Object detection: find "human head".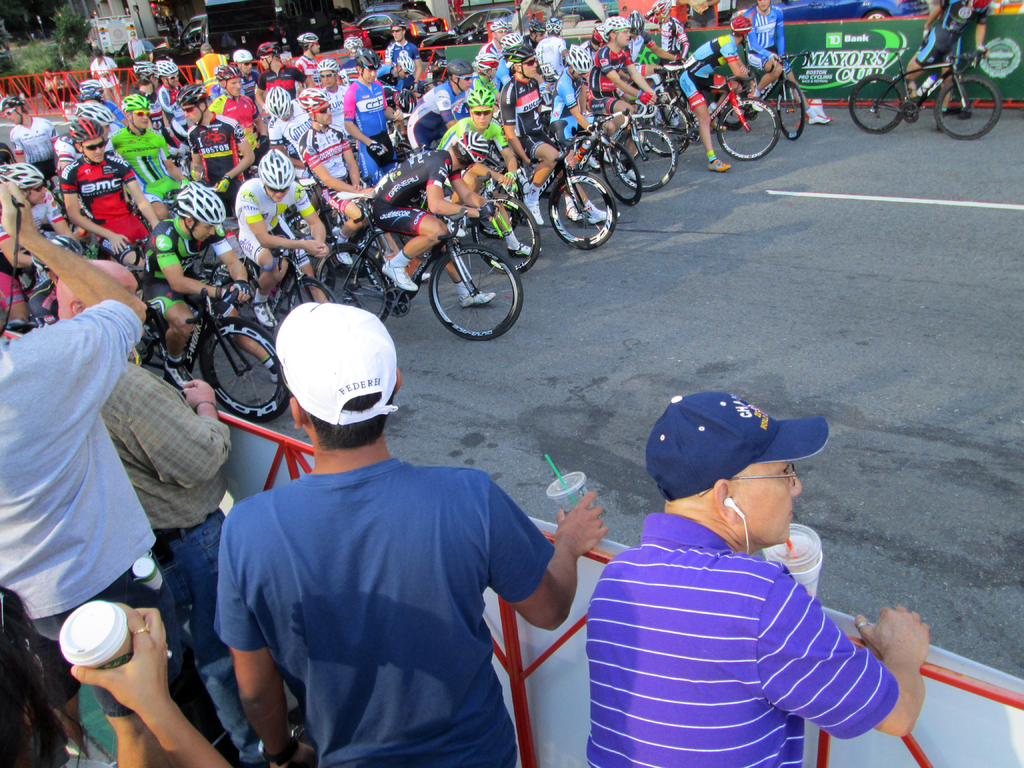
x1=76, y1=76, x2=102, y2=101.
